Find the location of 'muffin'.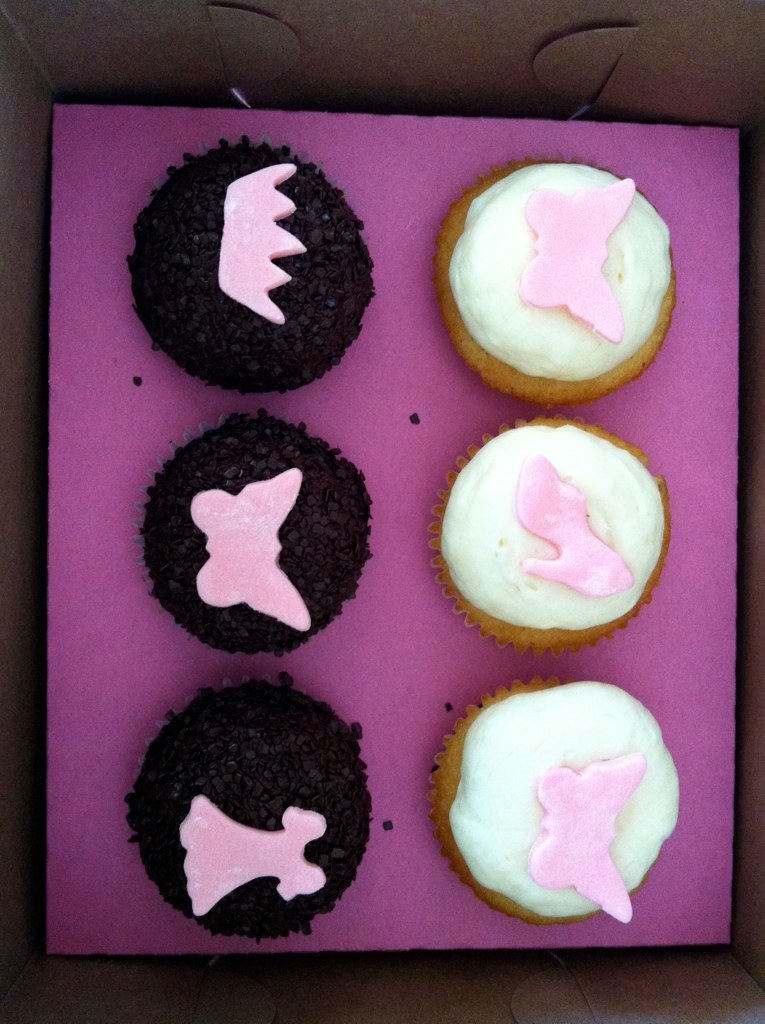
Location: (left=431, top=151, right=676, bottom=398).
